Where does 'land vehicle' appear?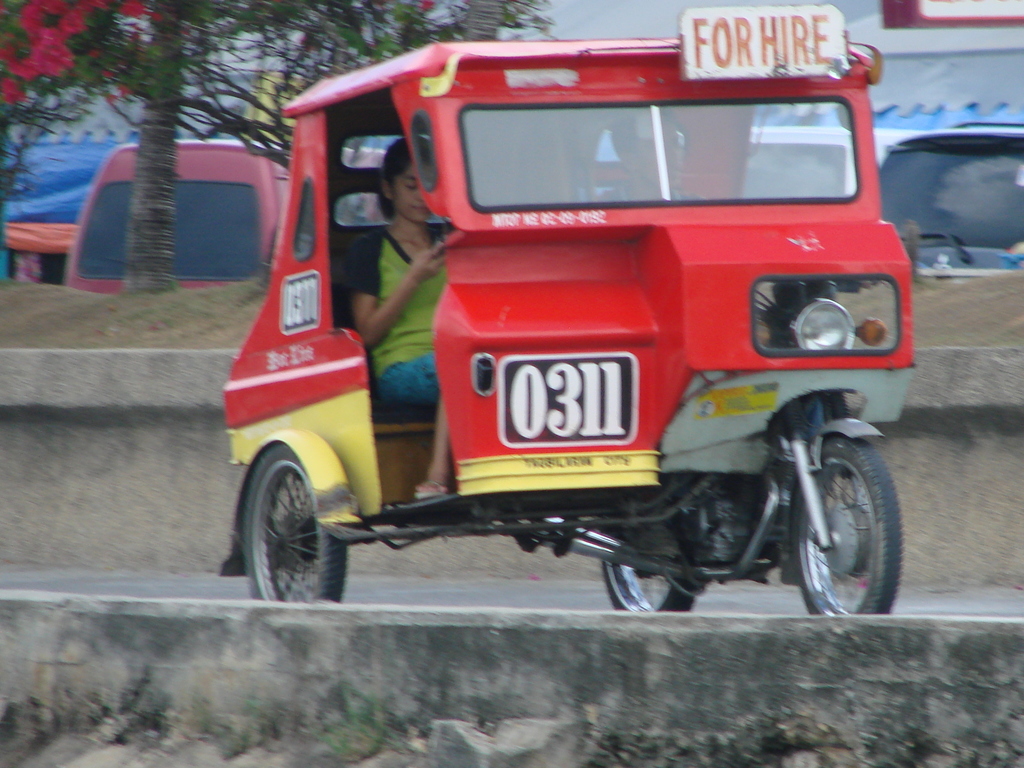
Appears at (739,122,1023,276).
